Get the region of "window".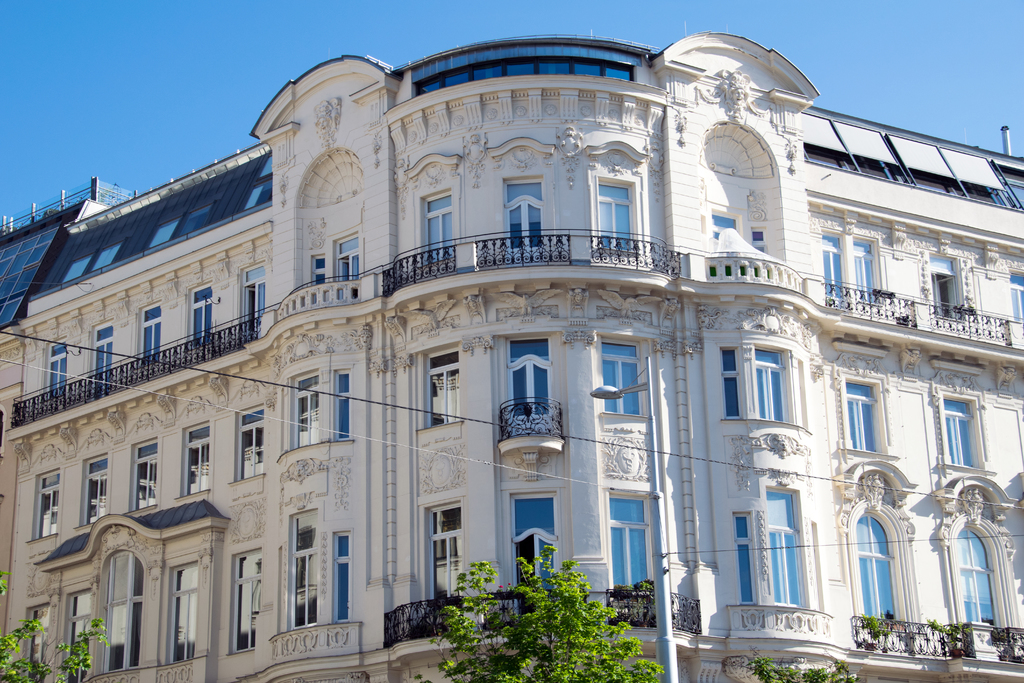
box(426, 352, 460, 427).
